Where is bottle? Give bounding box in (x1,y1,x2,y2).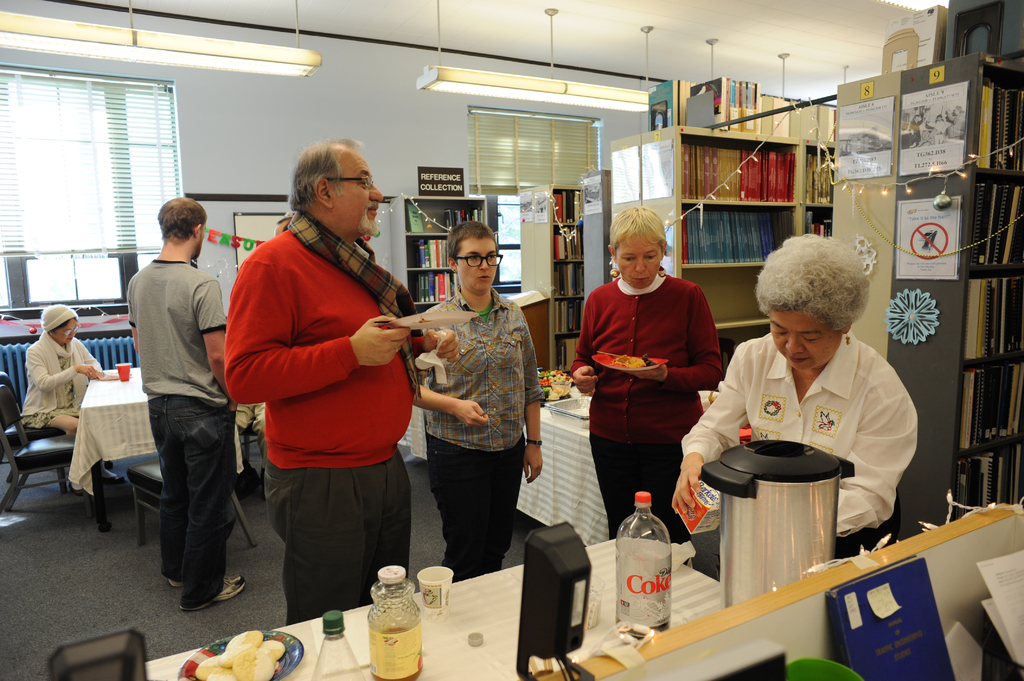
(312,610,367,680).
